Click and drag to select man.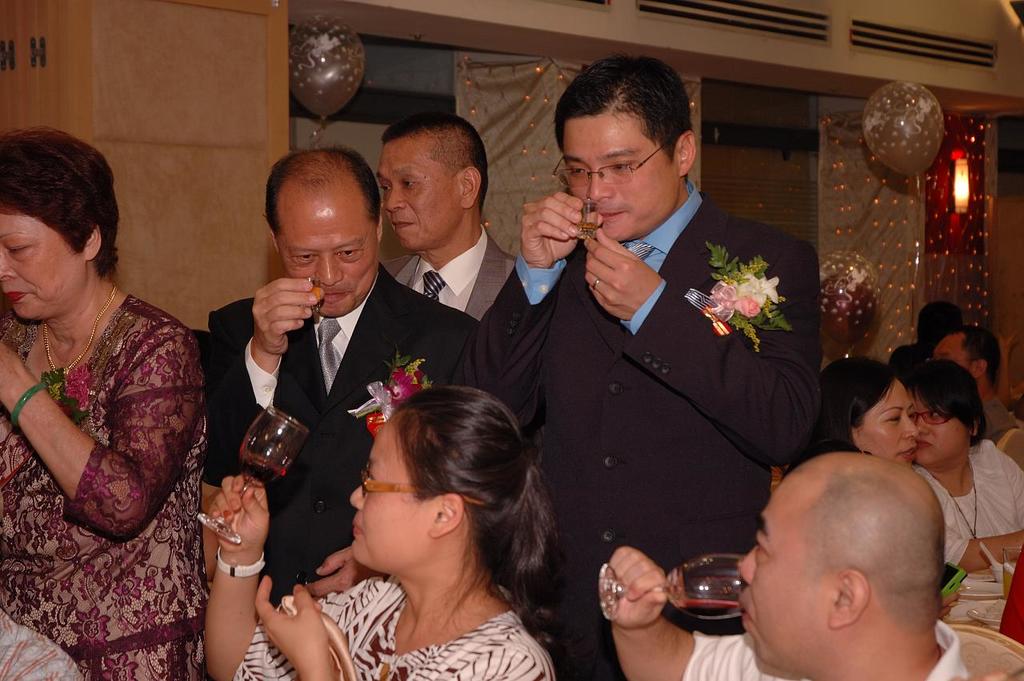
Selection: 509/78/827/607.
